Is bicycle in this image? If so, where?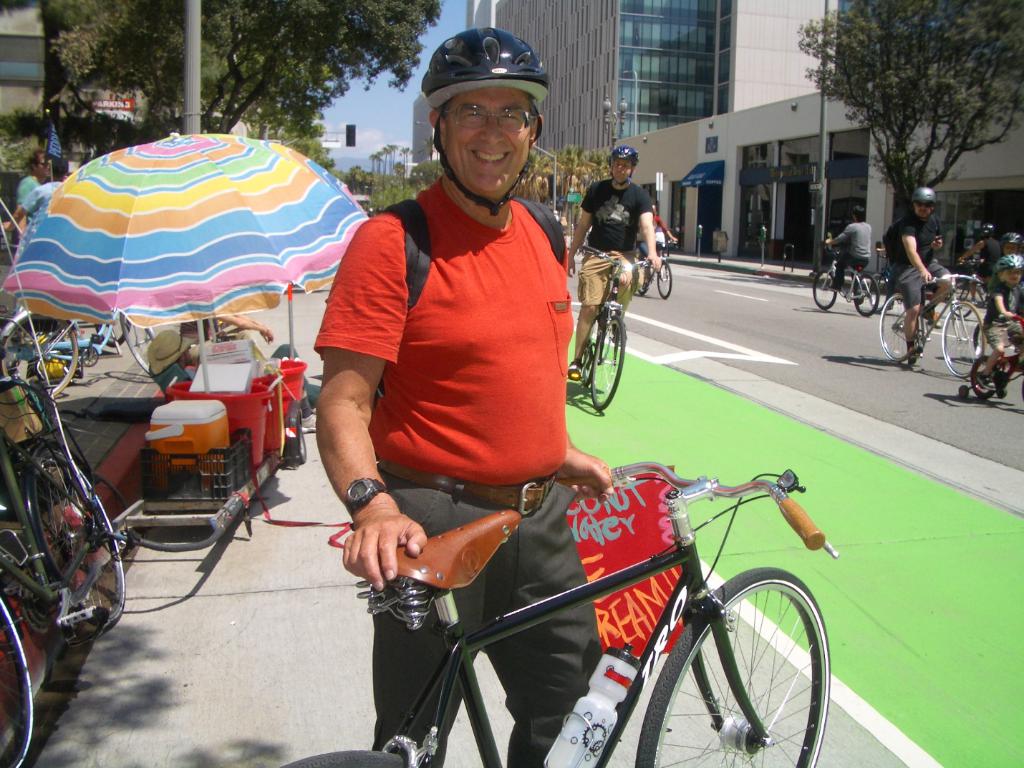
Yes, at bbox(958, 318, 1023, 402).
